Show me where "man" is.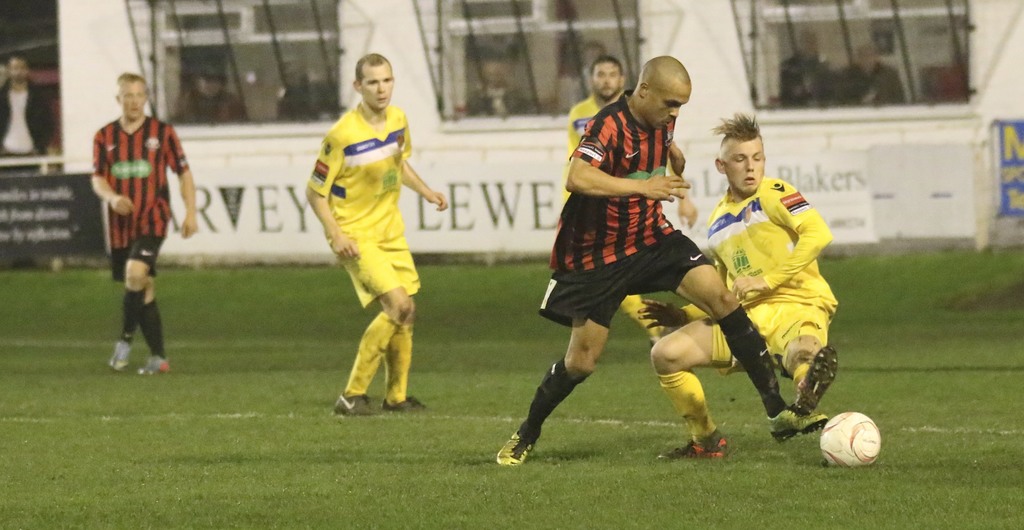
"man" is at locate(636, 114, 845, 461).
